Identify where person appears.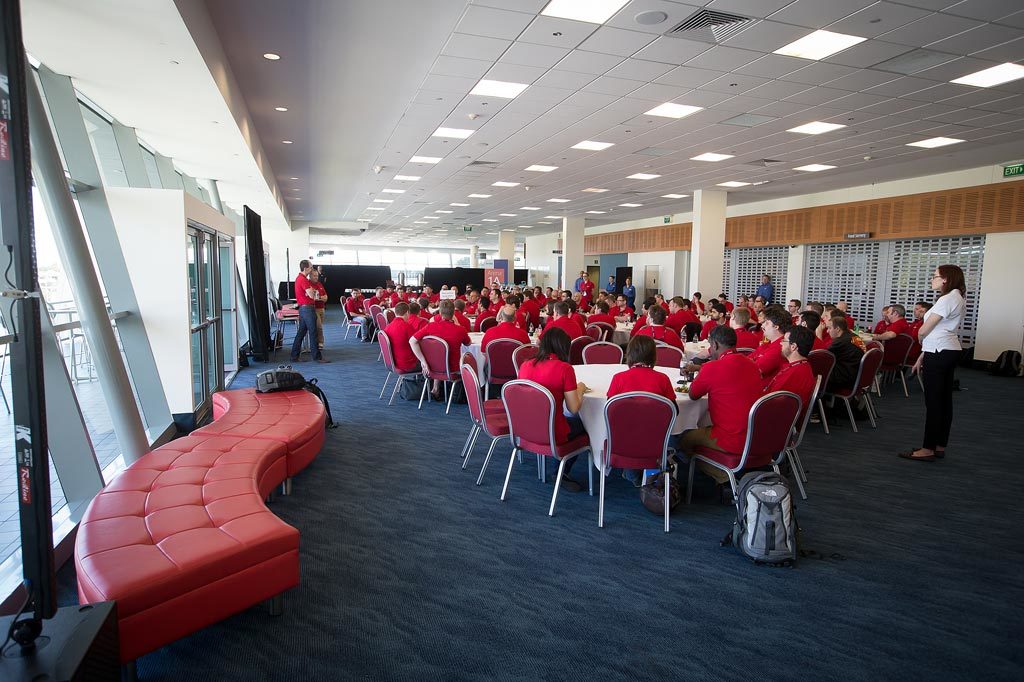
Appears at x1=439, y1=284, x2=447, y2=295.
